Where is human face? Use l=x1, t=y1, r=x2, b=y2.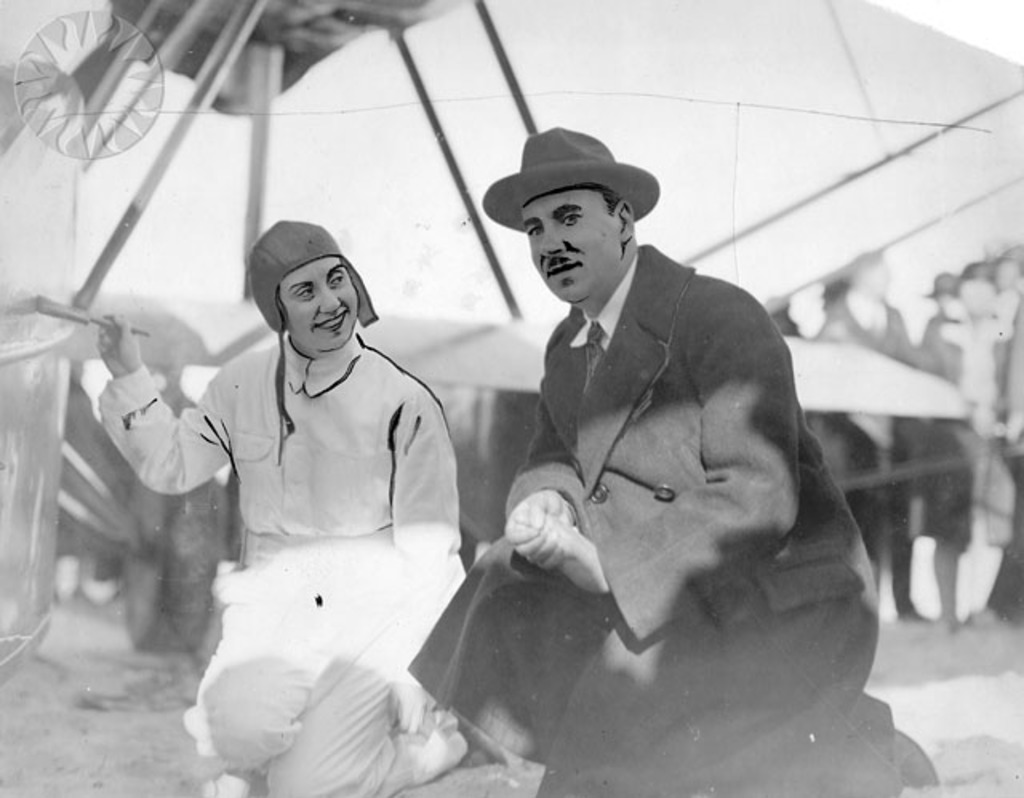
l=526, t=189, r=622, b=301.
